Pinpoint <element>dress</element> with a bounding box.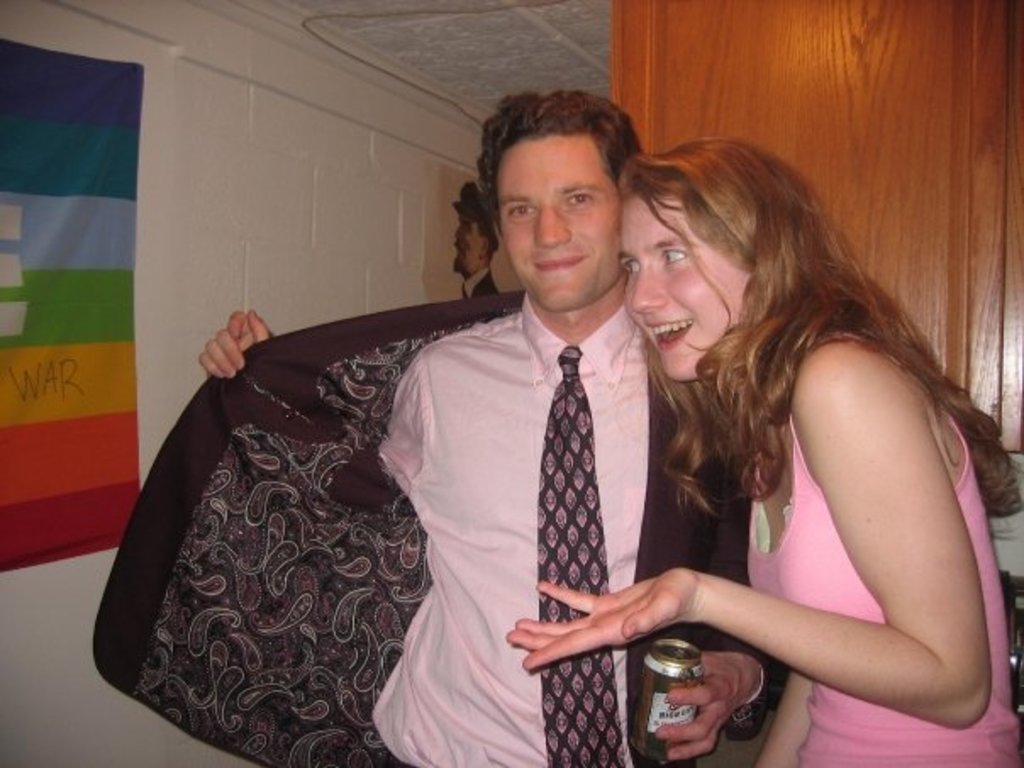
l=746, t=417, r=1022, b=766.
